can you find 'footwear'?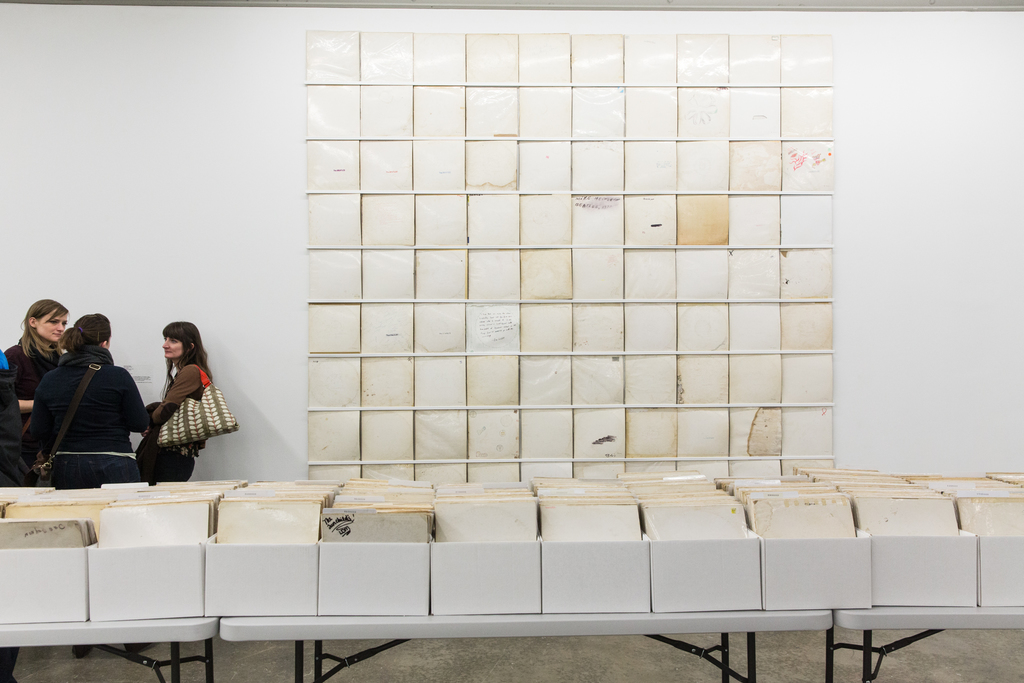
Yes, bounding box: bbox=[70, 643, 97, 660].
